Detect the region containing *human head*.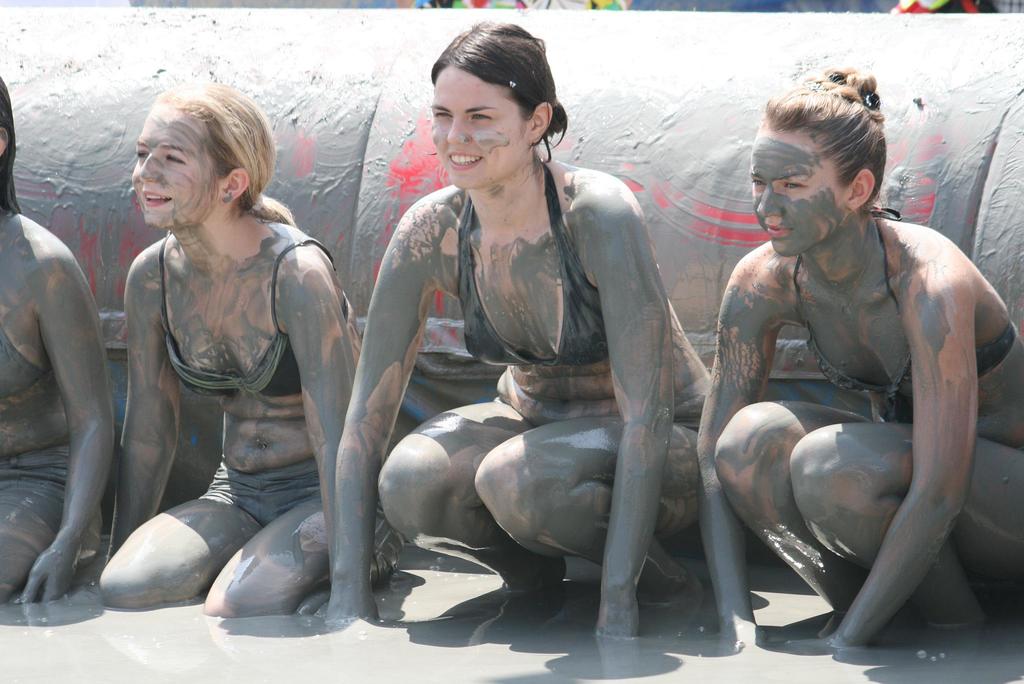
BBox(752, 63, 903, 264).
